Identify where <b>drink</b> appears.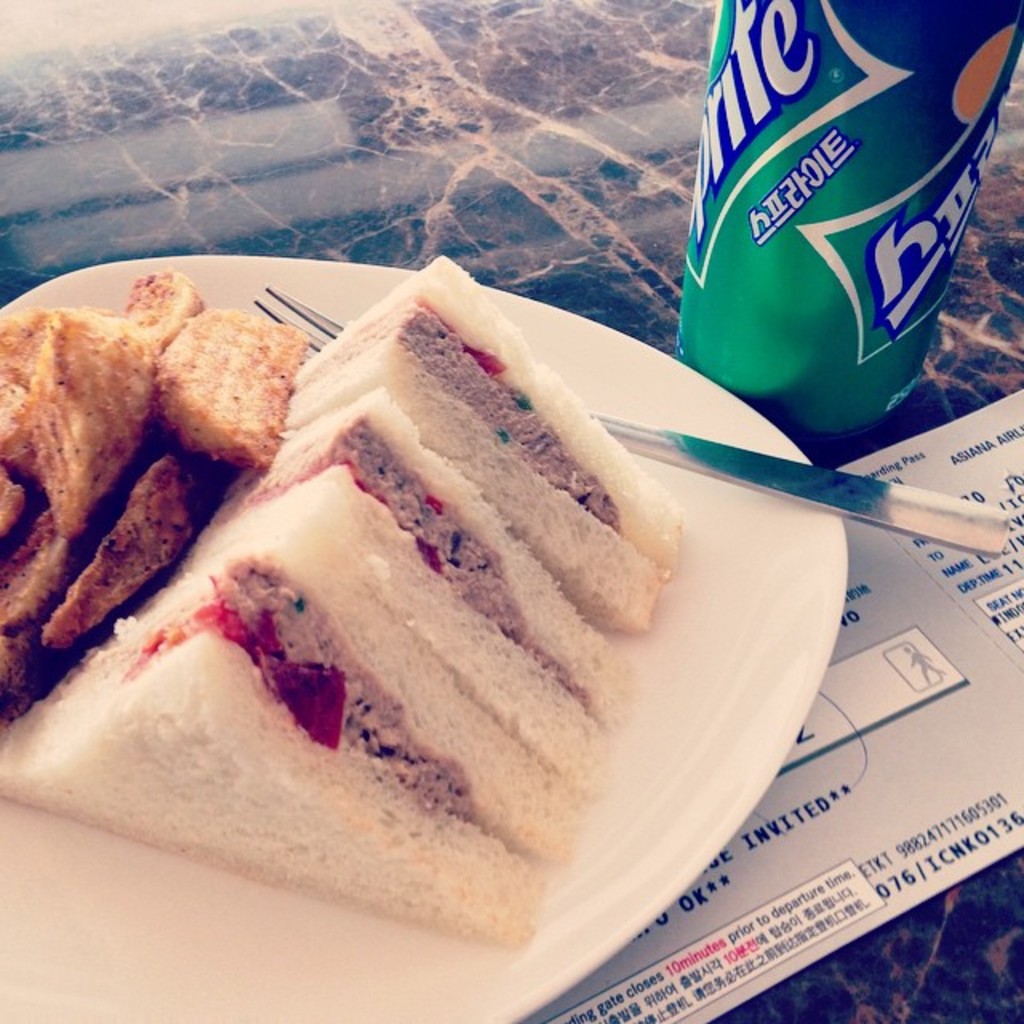
Appears at l=666, t=0, r=990, b=482.
